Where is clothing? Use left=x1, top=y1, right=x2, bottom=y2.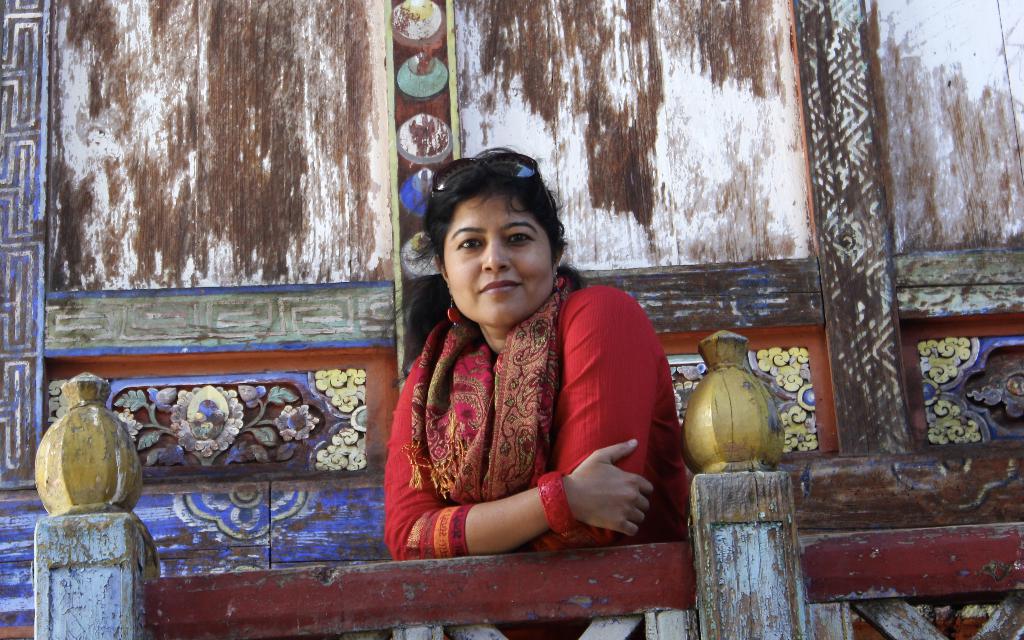
left=381, top=252, right=680, bottom=579.
